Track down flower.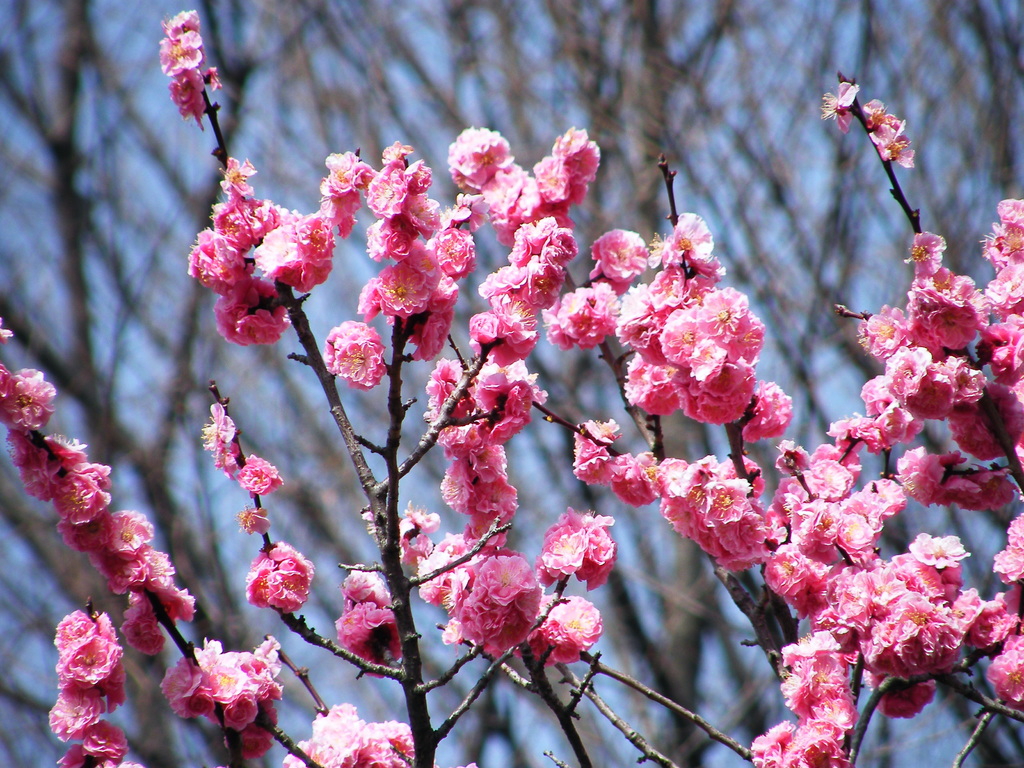
Tracked to (170,652,276,748).
